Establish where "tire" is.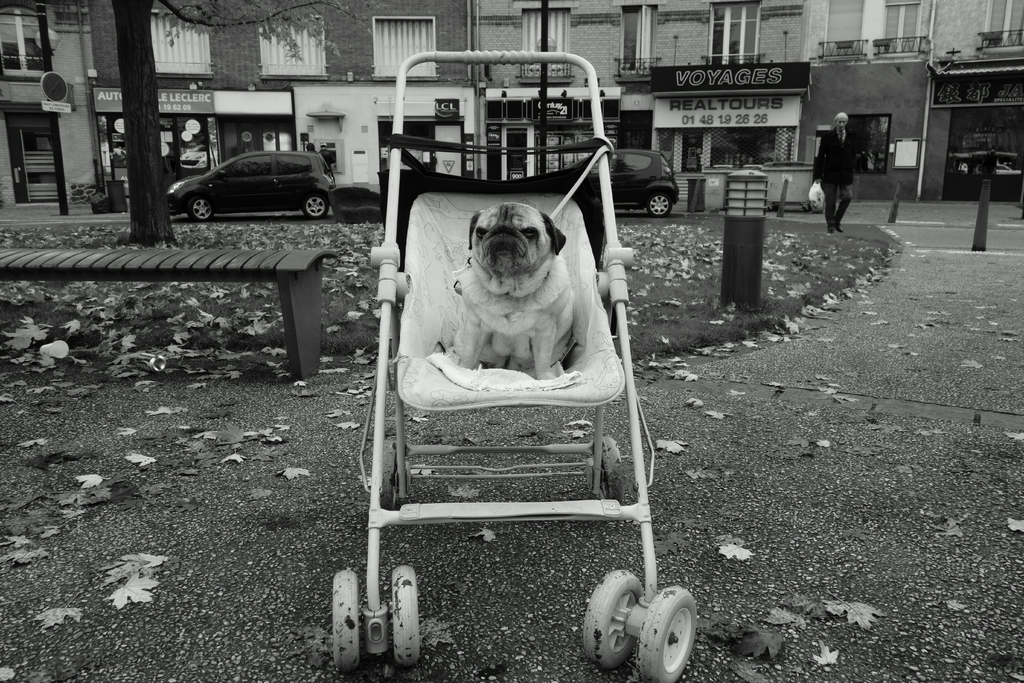
Established at select_region(632, 587, 700, 682).
